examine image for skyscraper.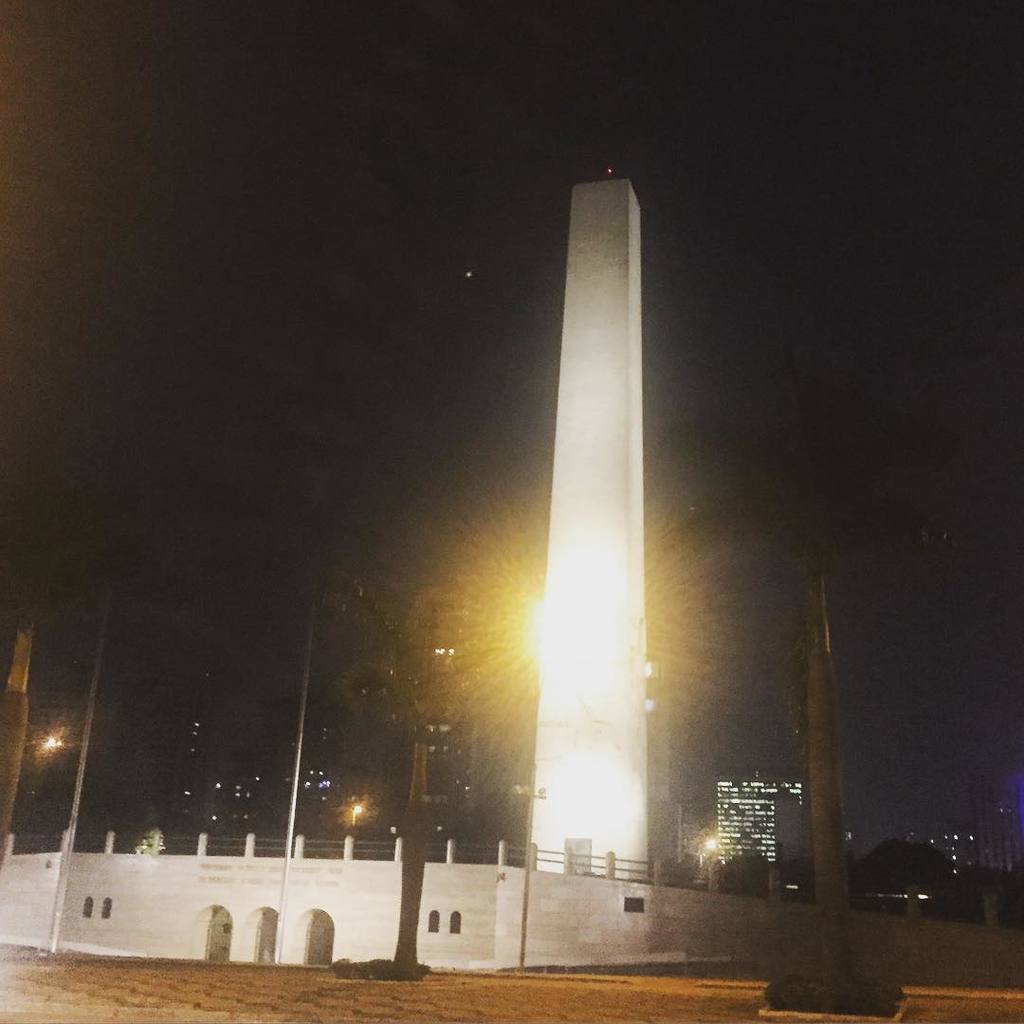
Examination result: (716,776,806,868).
